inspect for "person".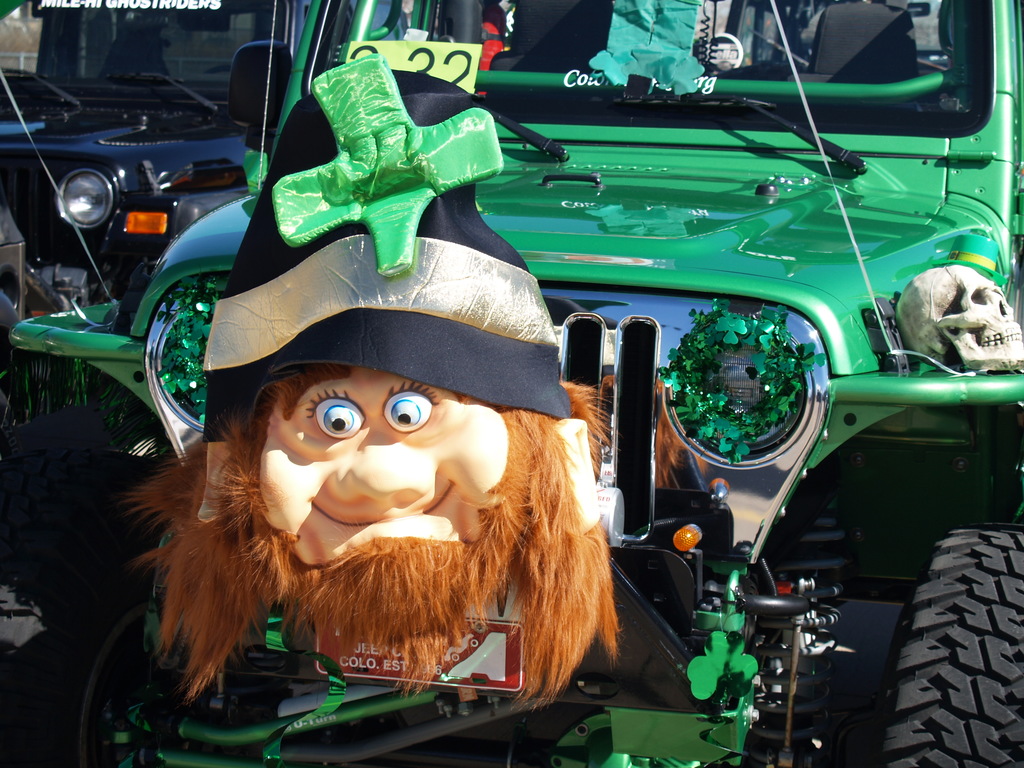
Inspection: box(122, 52, 614, 709).
